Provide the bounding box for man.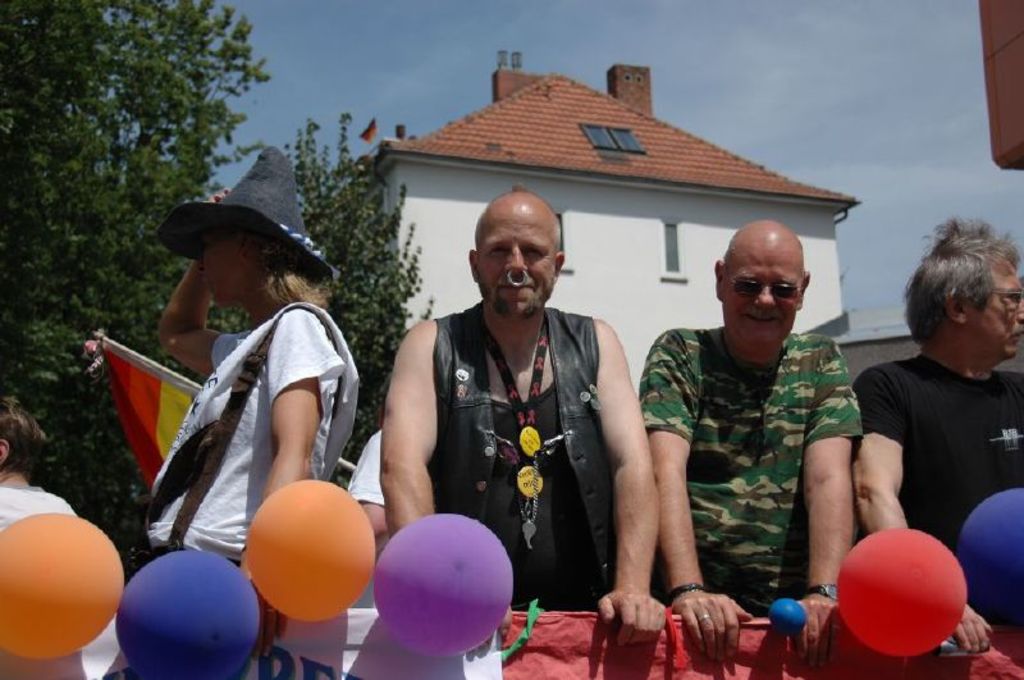
x1=385, y1=201, x2=643, y2=652.
